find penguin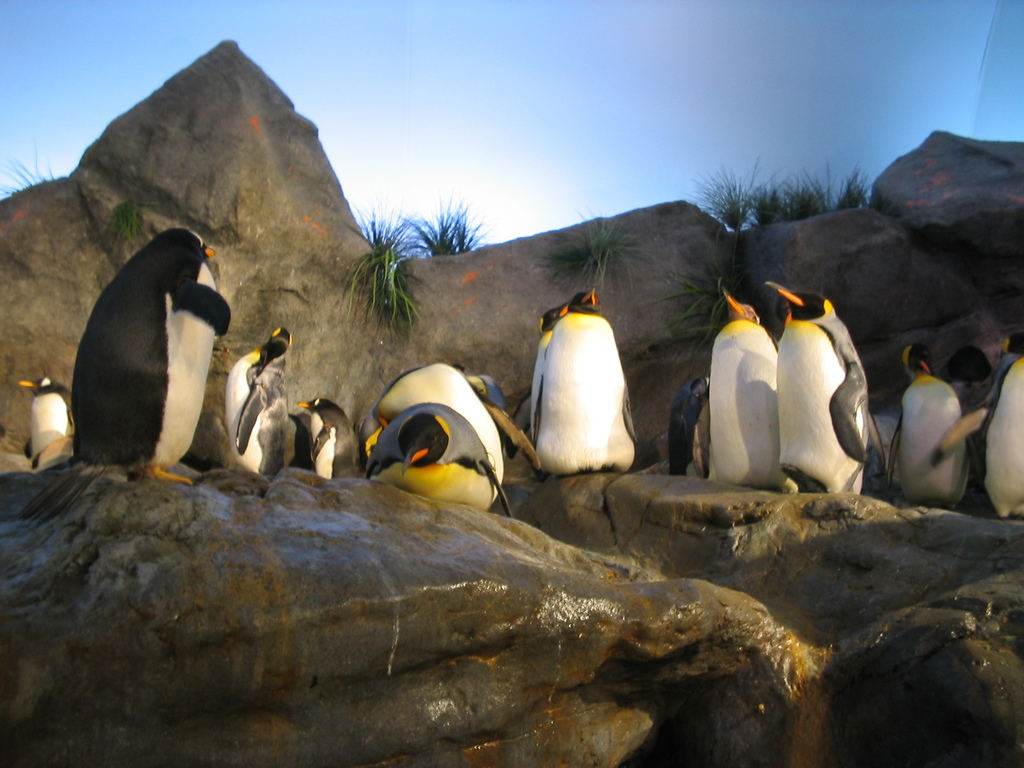
region(65, 214, 233, 490)
